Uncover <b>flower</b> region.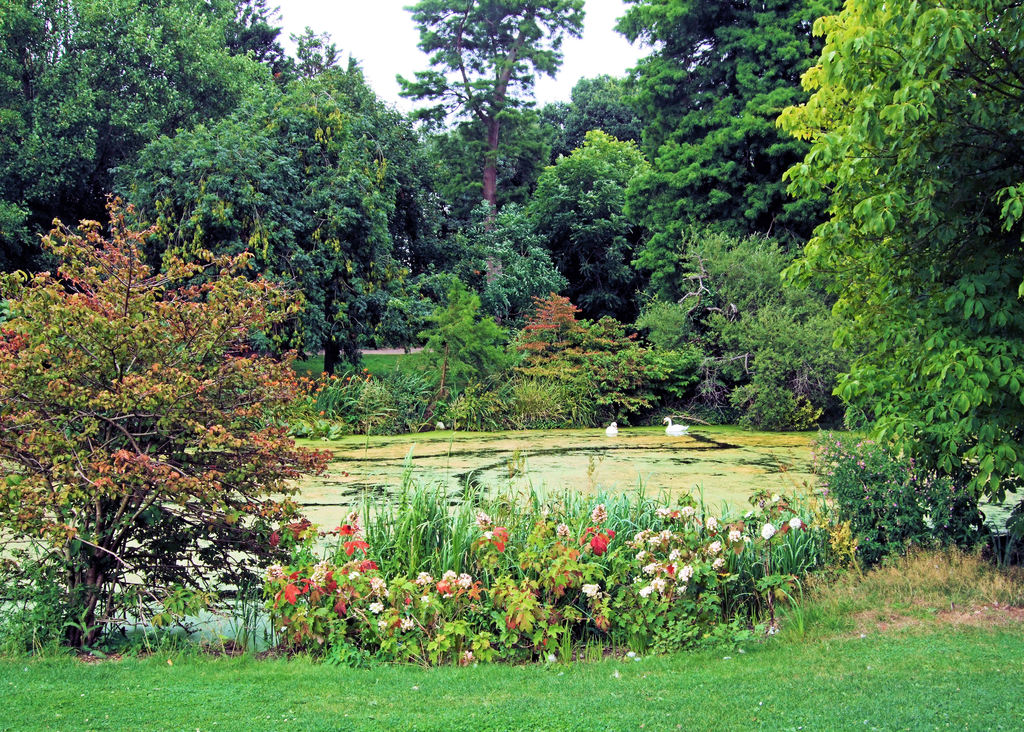
Uncovered: bbox=(582, 581, 604, 597).
